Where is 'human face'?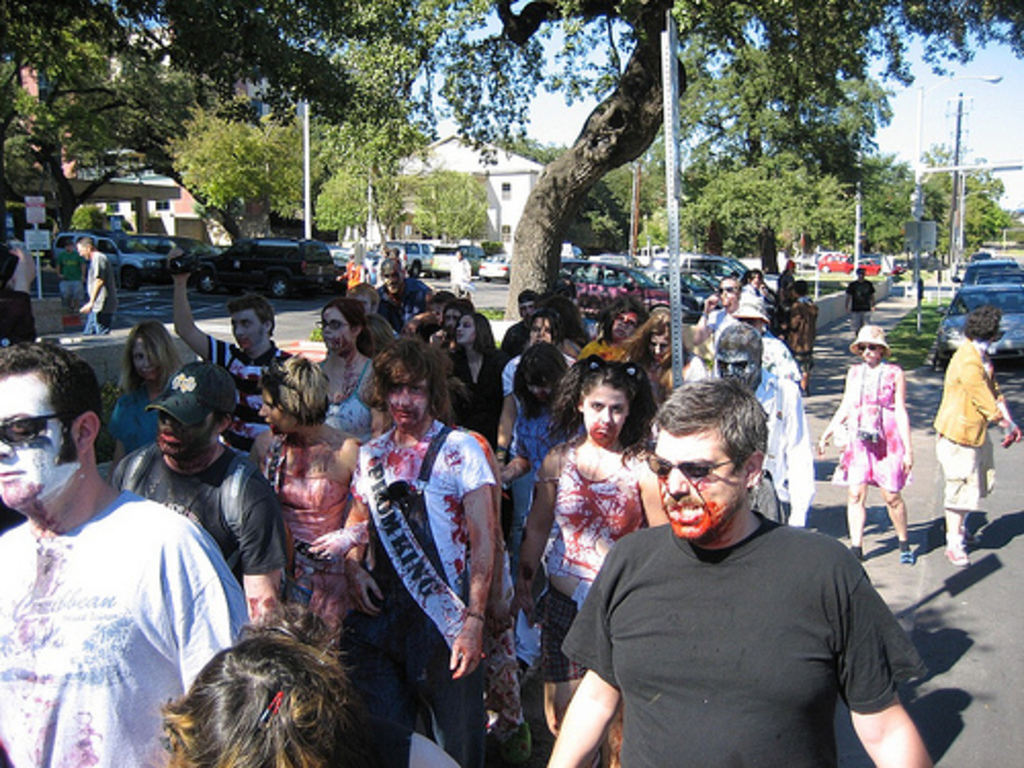
[x1=586, y1=387, x2=625, y2=444].
